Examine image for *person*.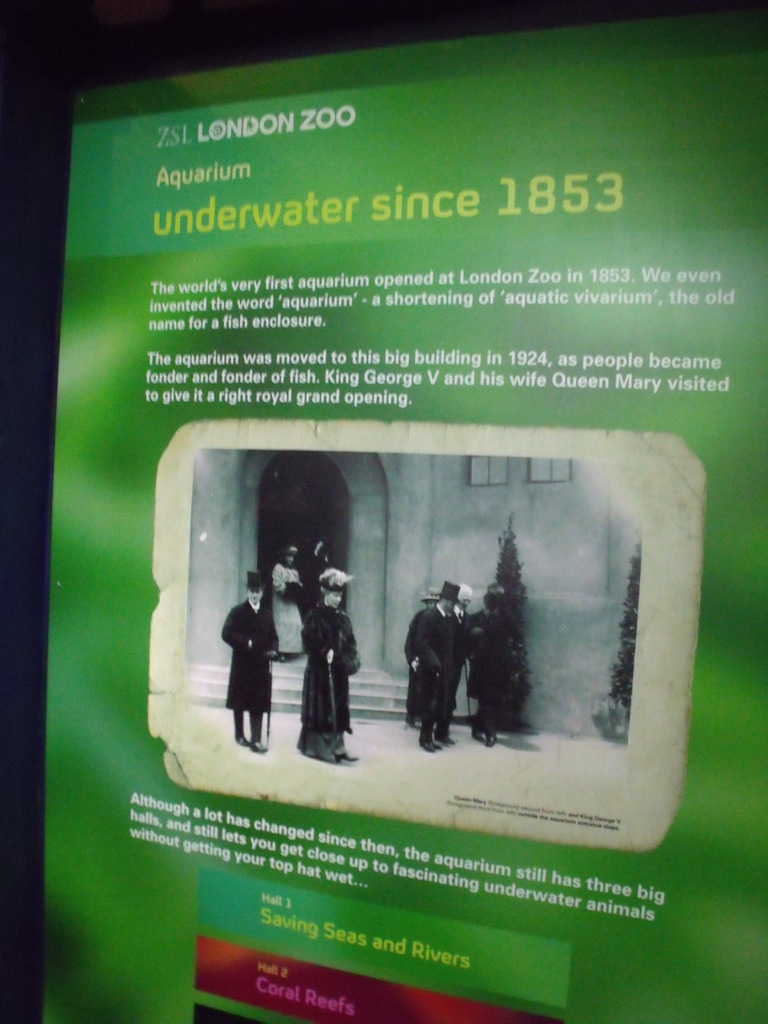
Examination result: select_region(443, 586, 476, 740).
